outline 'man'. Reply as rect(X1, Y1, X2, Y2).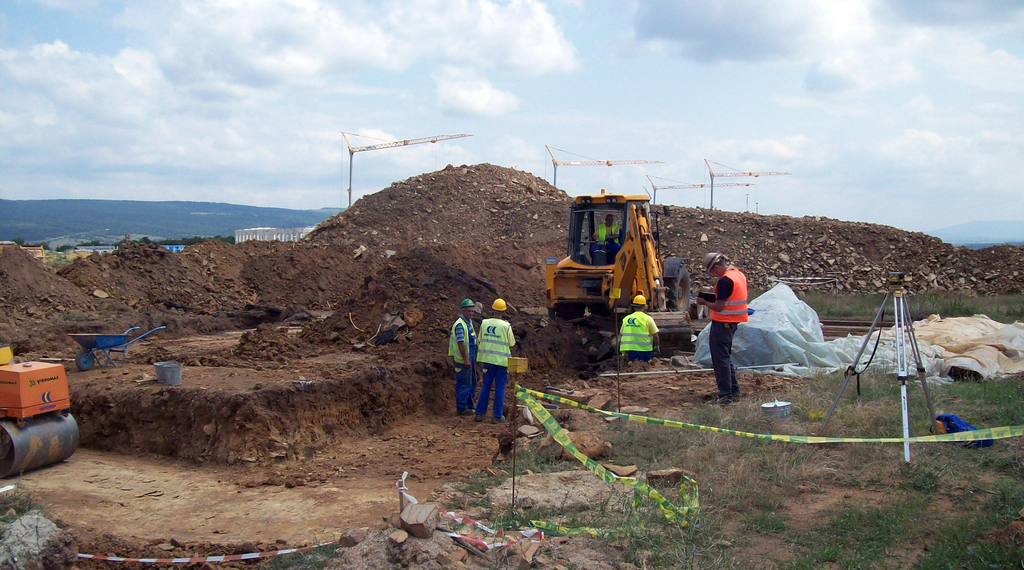
rect(474, 298, 517, 424).
